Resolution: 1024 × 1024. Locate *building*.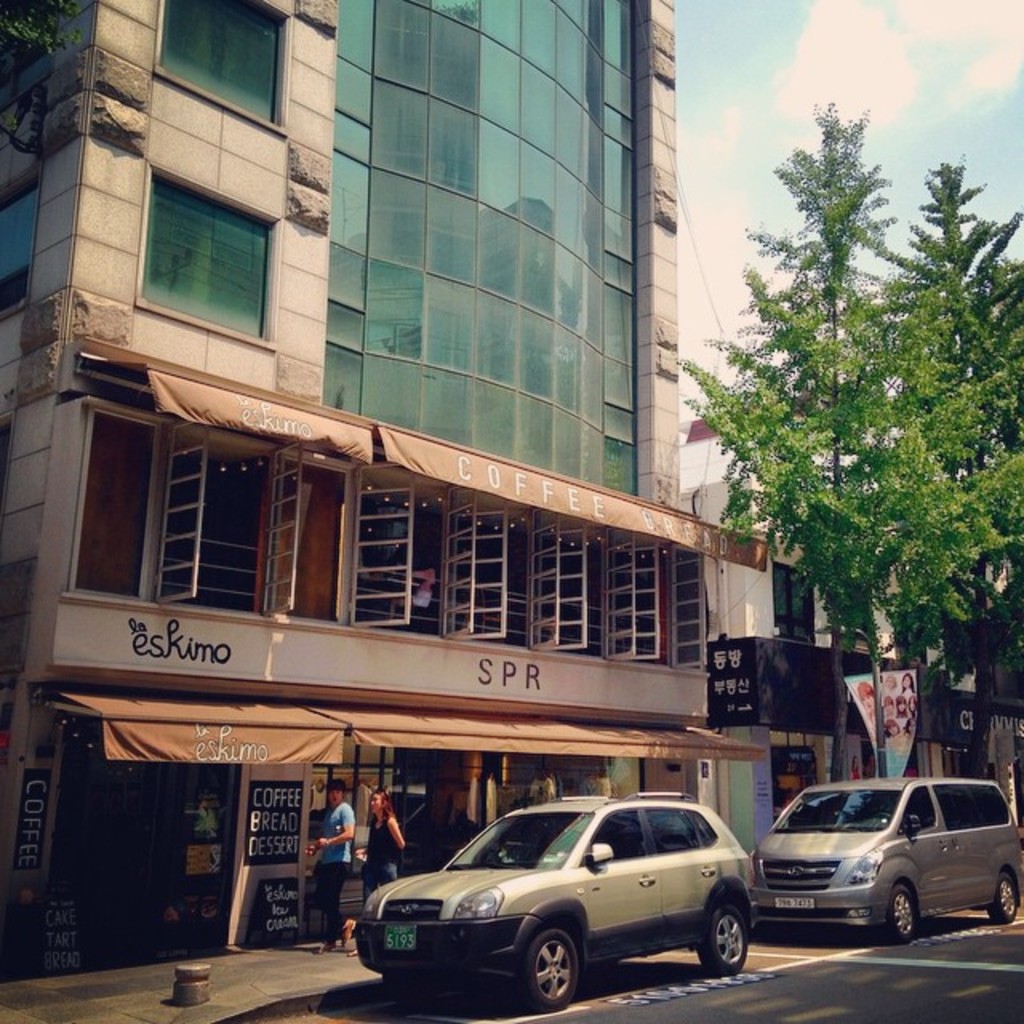
(left=0, top=0, right=768, bottom=978).
